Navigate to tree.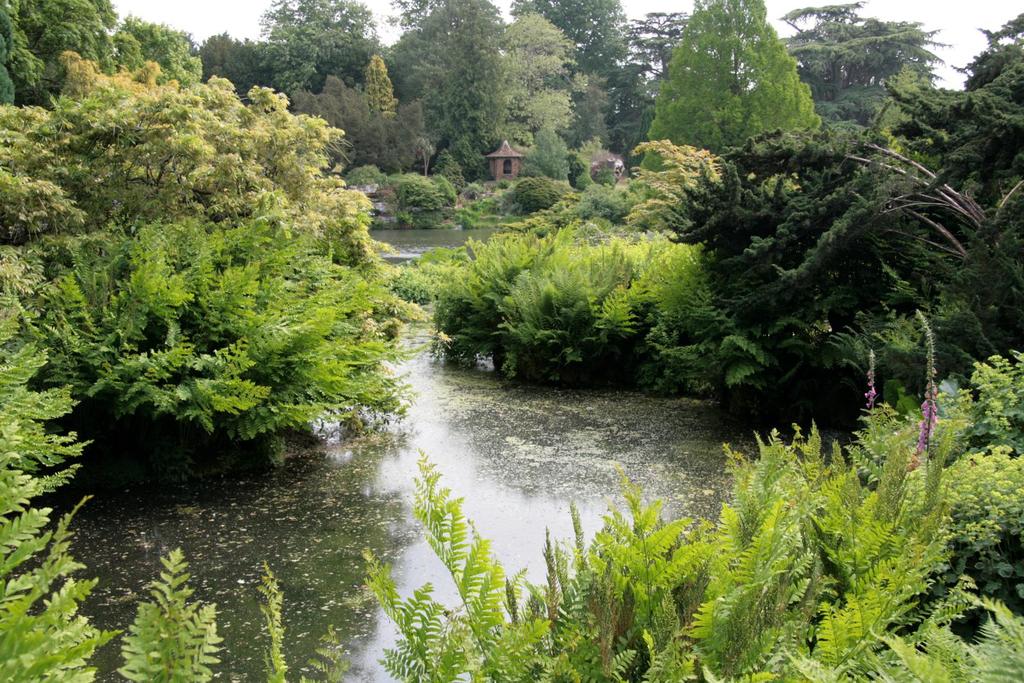
Navigation target: box=[799, 0, 947, 86].
